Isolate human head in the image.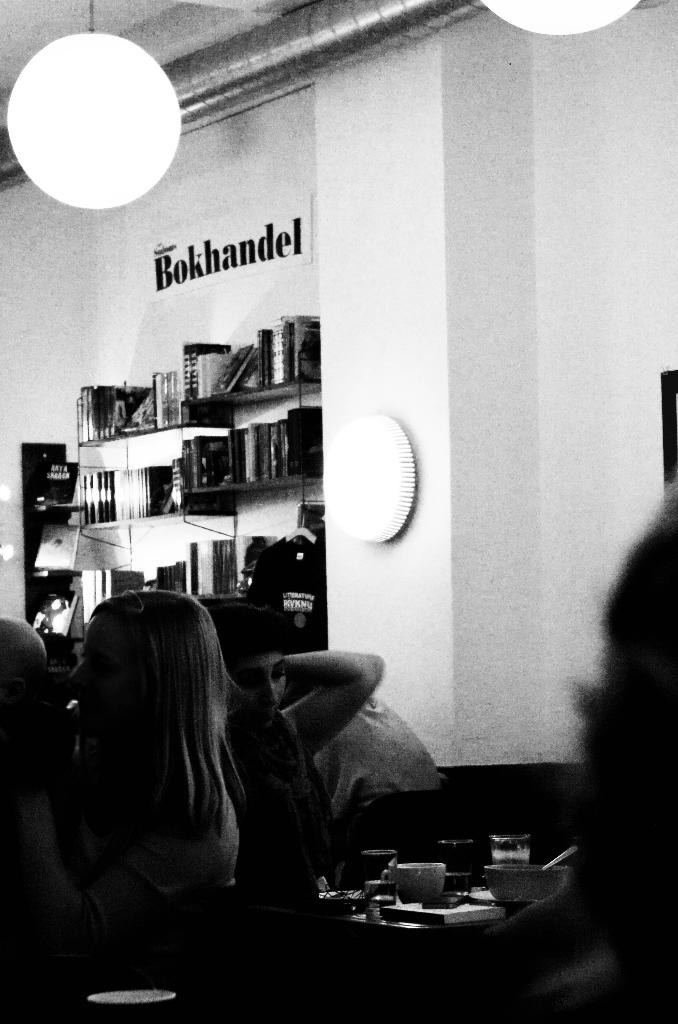
Isolated region: [56,591,211,758].
